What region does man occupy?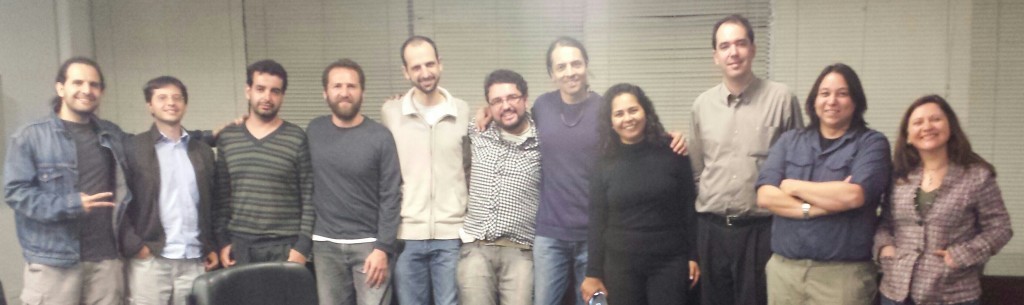
bbox=[453, 72, 546, 304].
